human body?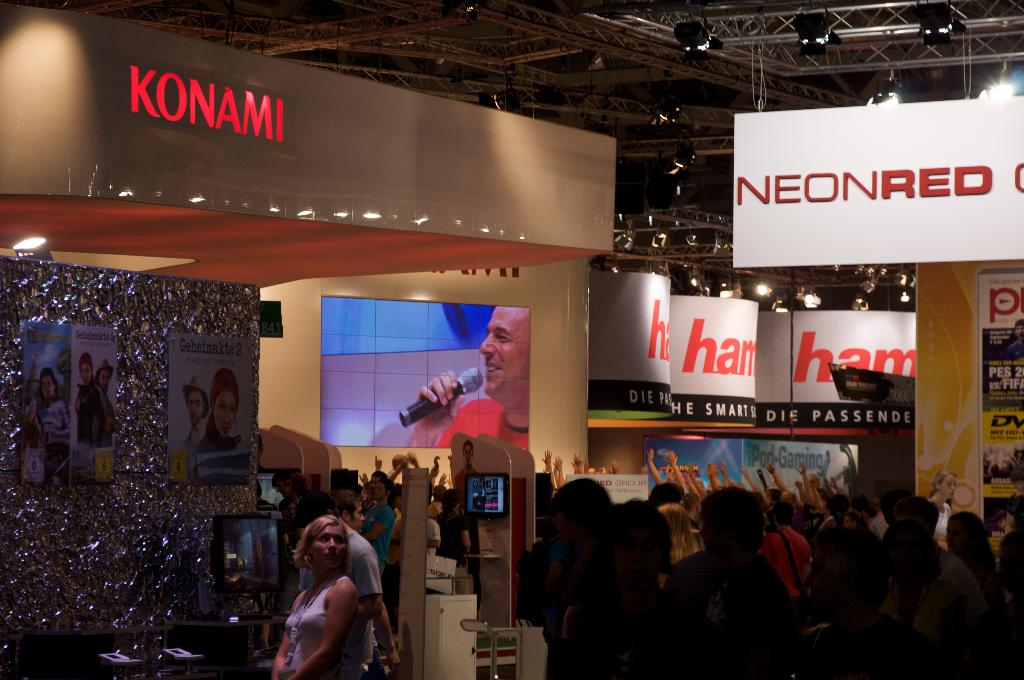
[193, 365, 255, 480]
